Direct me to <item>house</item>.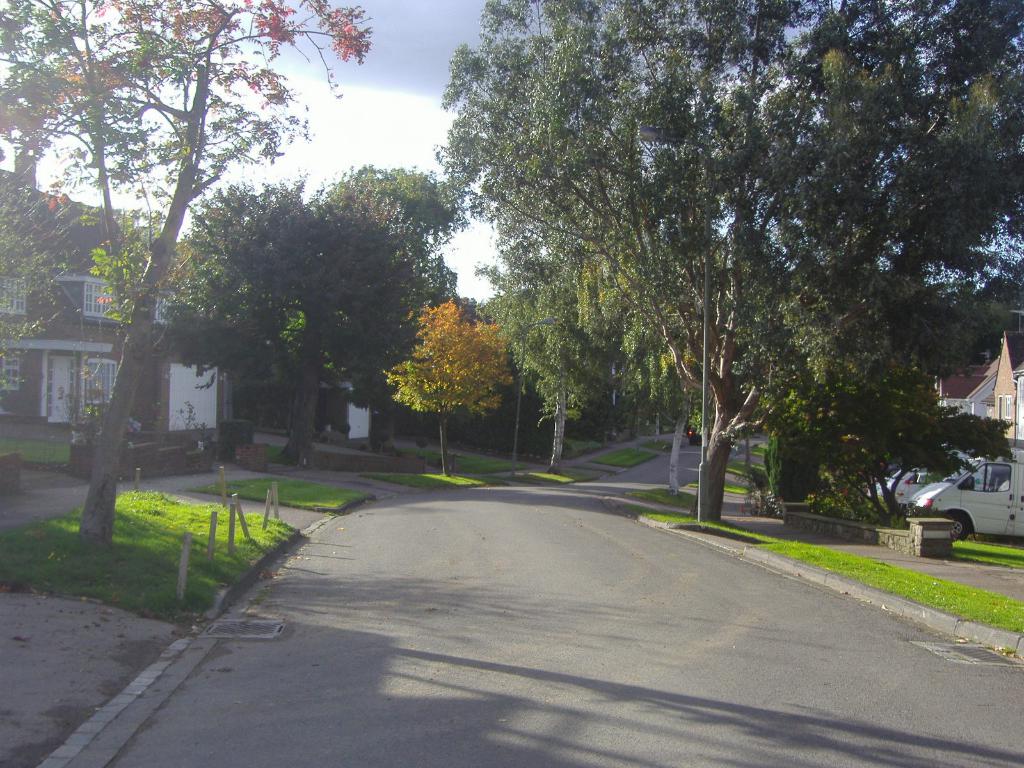
Direction: (999, 327, 1023, 457).
